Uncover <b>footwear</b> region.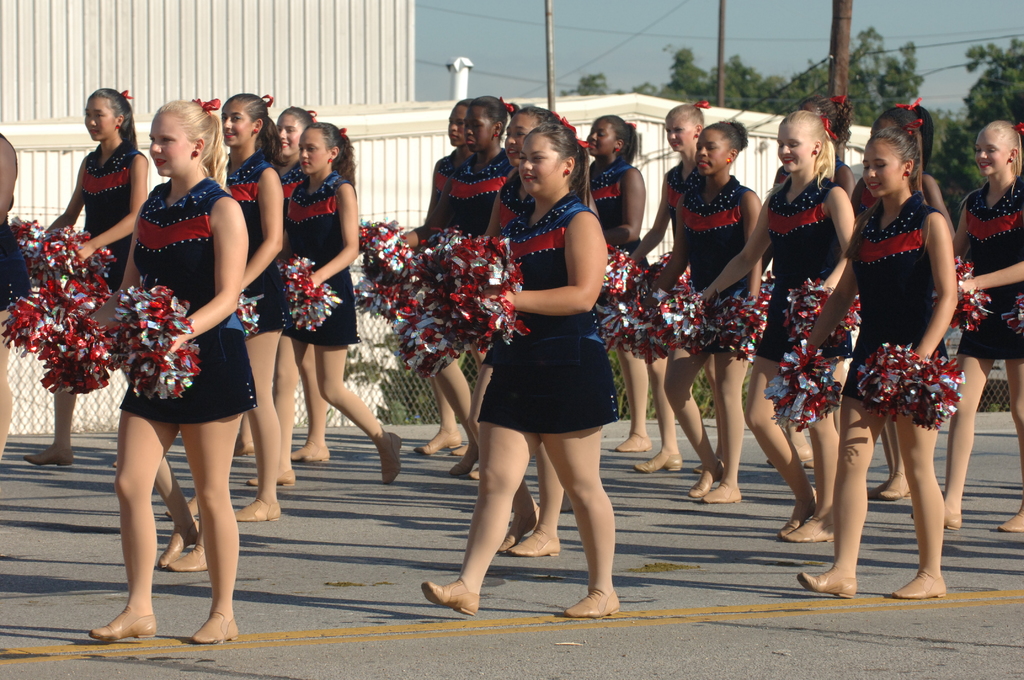
Uncovered: 877 472 909 501.
